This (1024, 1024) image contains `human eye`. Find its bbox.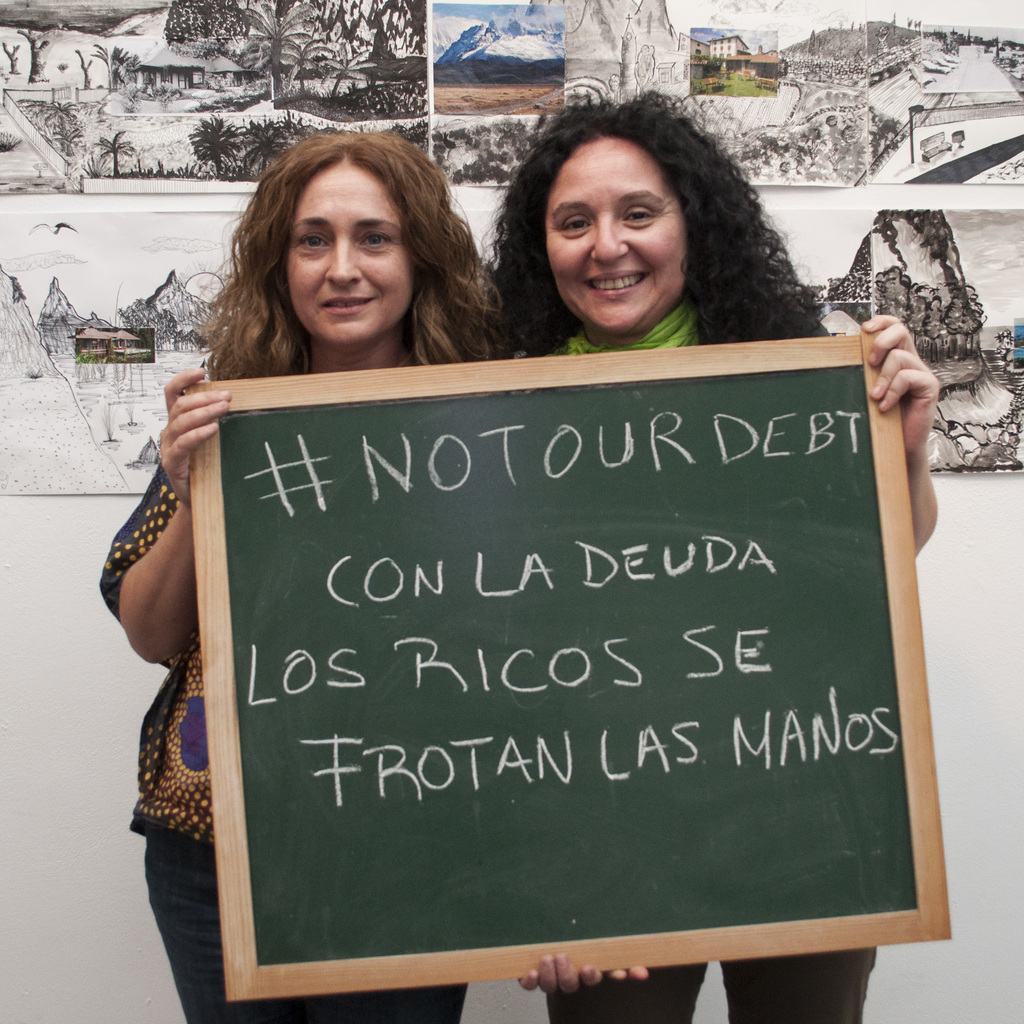
<box>358,231,394,255</box>.
